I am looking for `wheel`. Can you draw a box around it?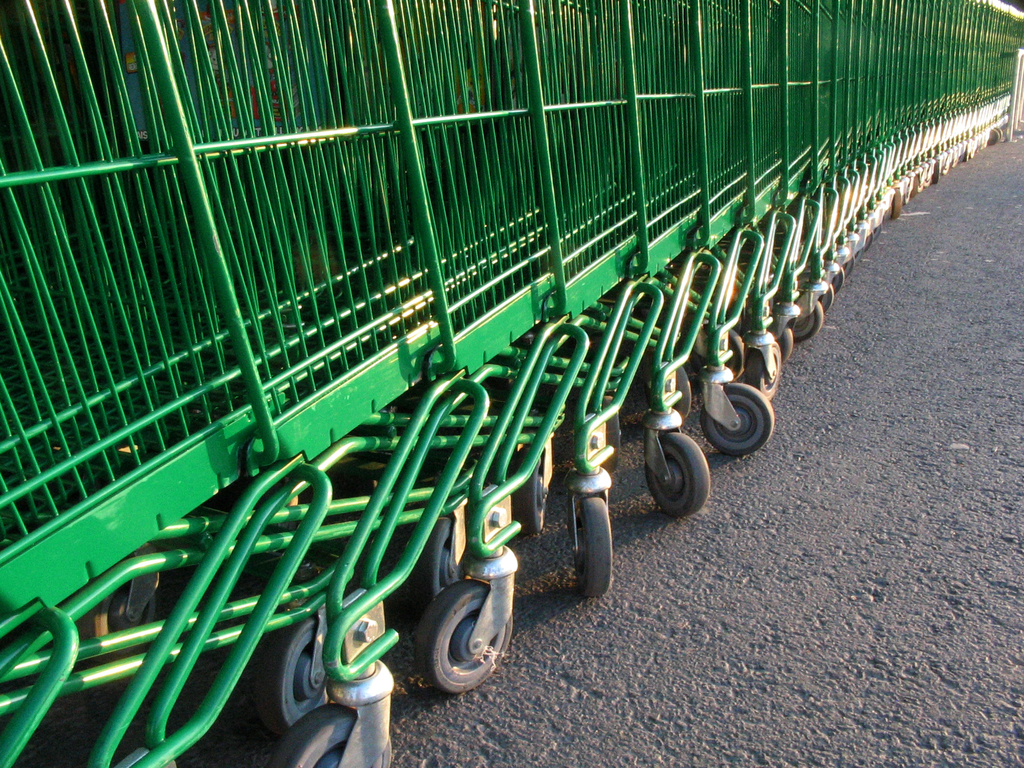
Sure, the bounding box is <region>776, 325, 789, 362</region>.
